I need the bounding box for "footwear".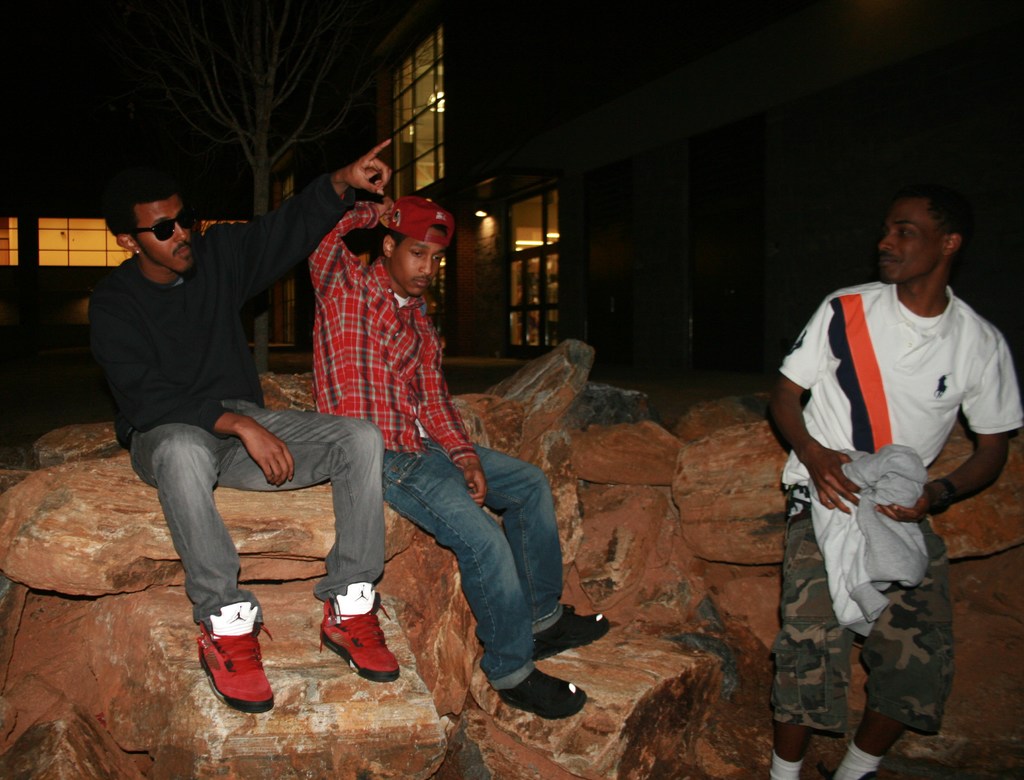
Here it is: [left=189, top=611, right=264, bottom=717].
